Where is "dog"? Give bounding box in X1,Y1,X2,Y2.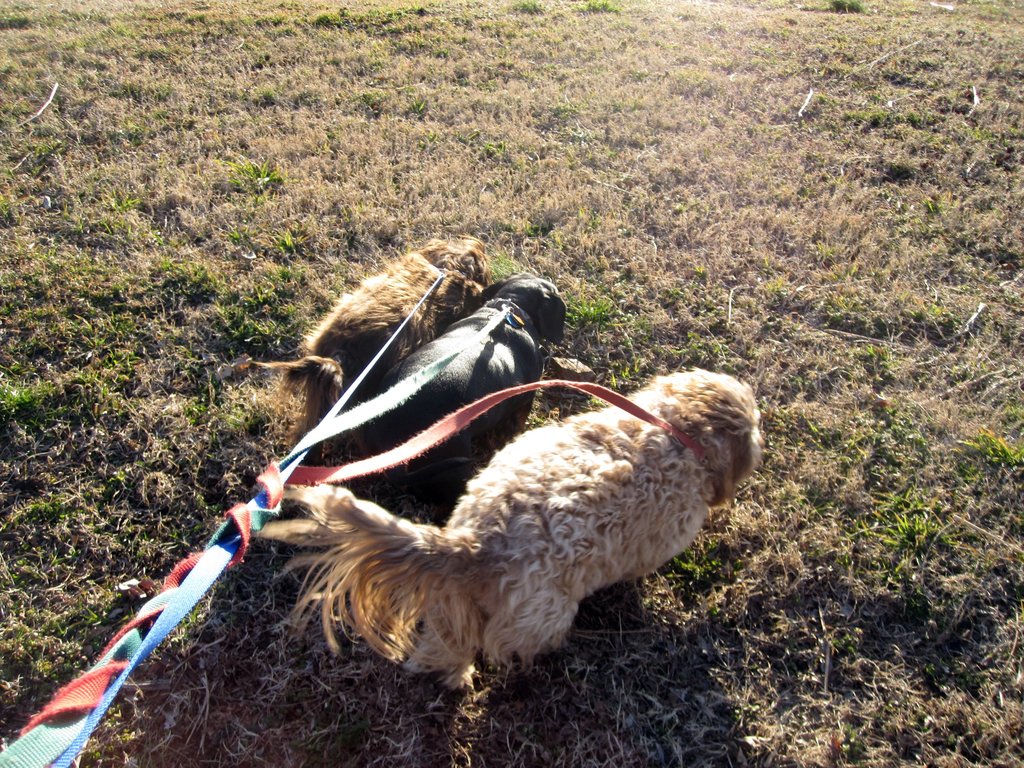
329,265,571,525.
